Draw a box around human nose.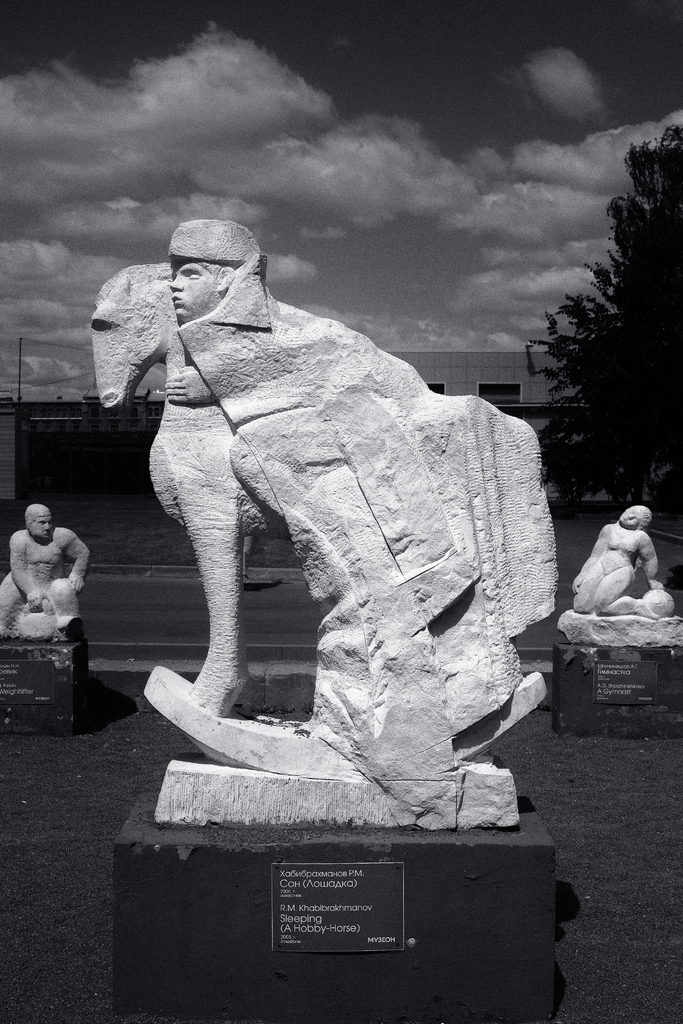
BBox(170, 276, 186, 290).
